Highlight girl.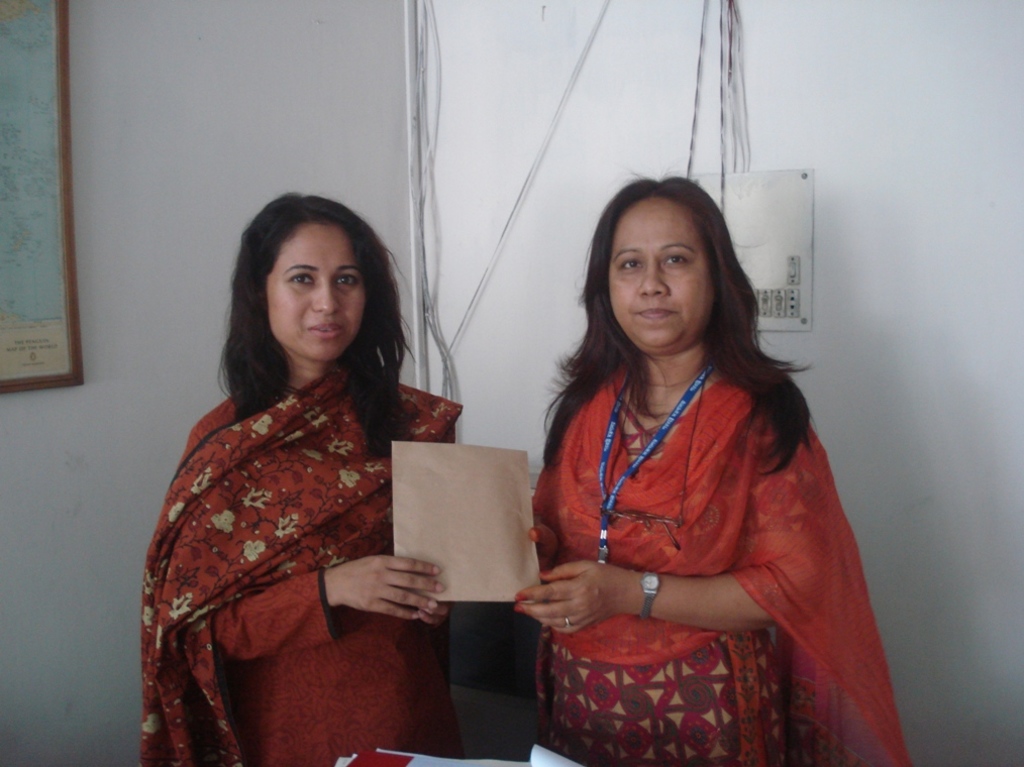
Highlighted region: x1=139, y1=183, x2=477, y2=766.
